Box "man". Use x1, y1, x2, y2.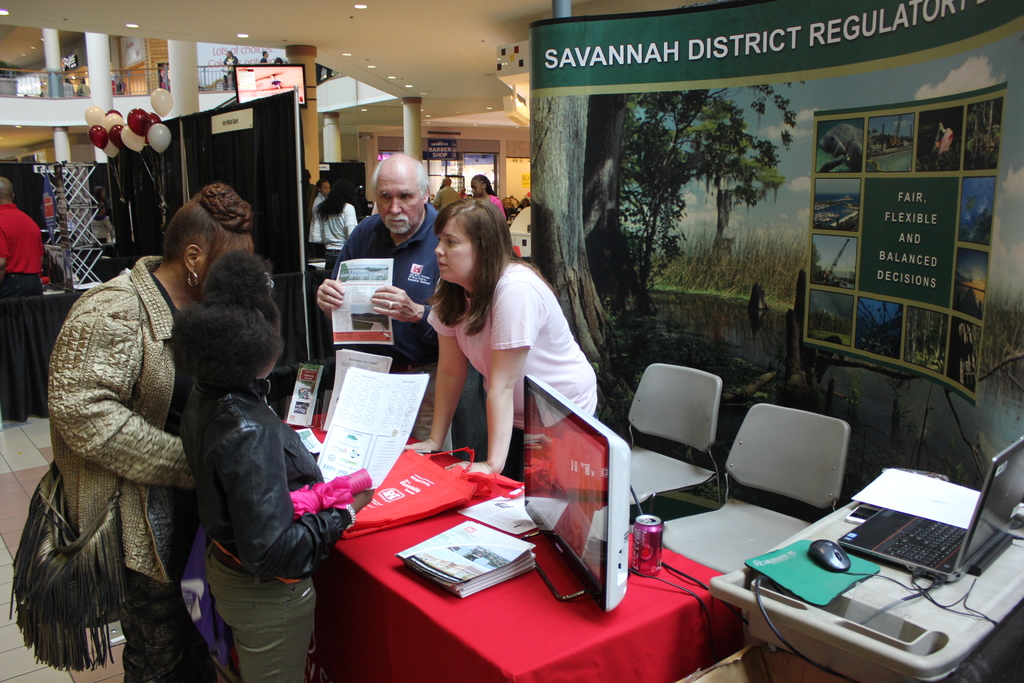
223, 52, 240, 91.
